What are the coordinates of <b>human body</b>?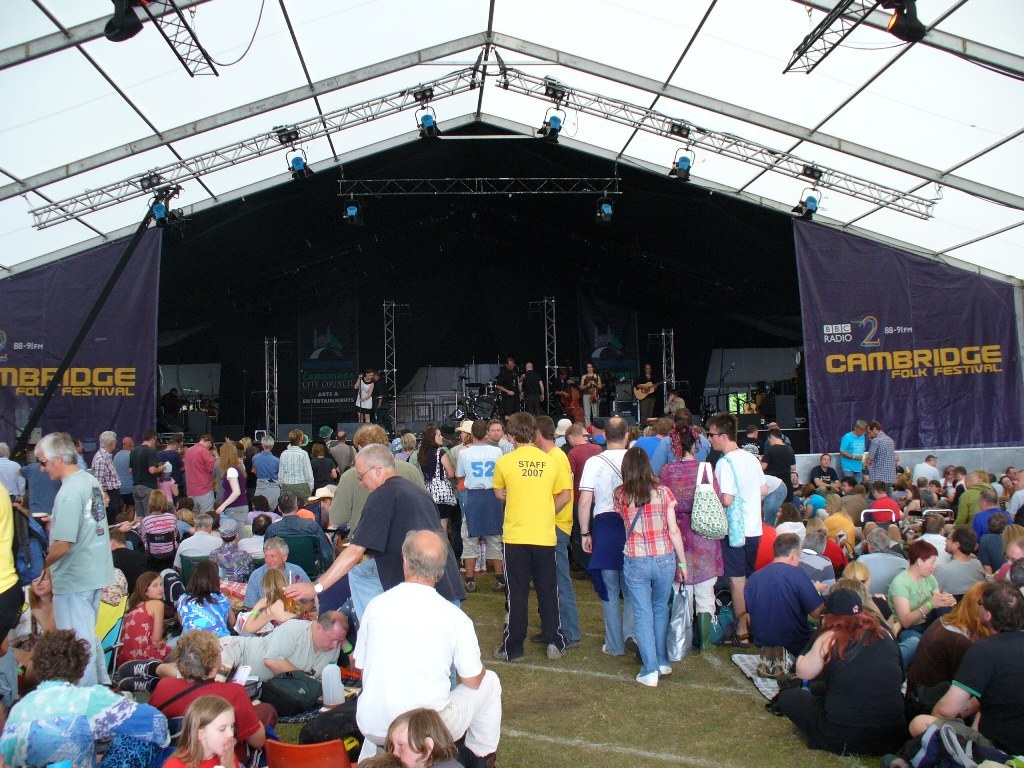
952:470:981:536.
